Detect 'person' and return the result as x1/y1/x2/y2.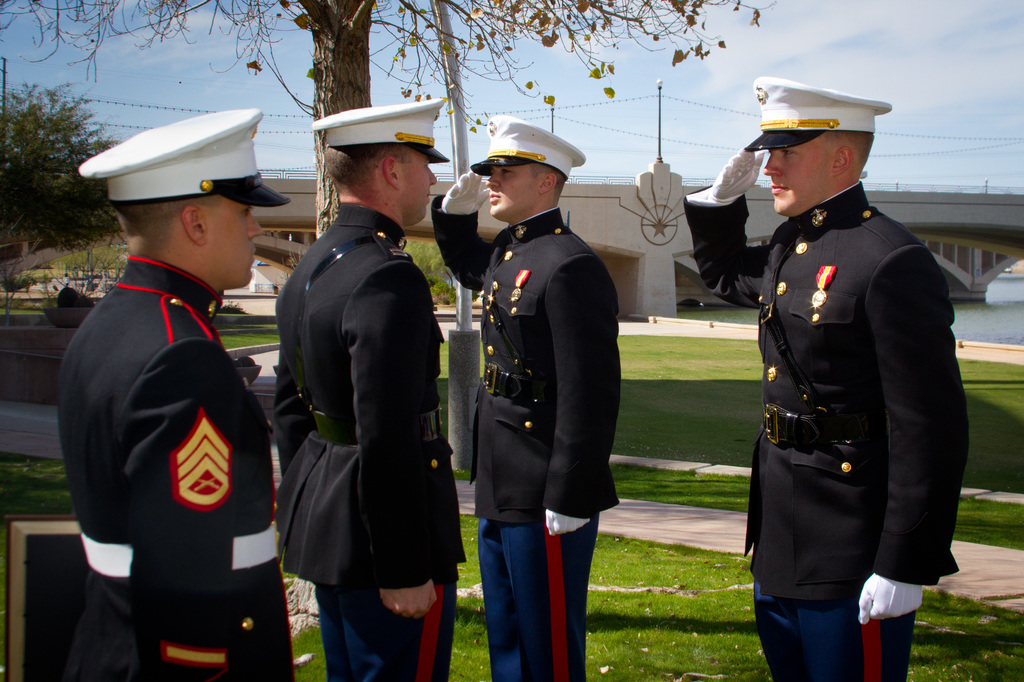
61/163/295/681.
